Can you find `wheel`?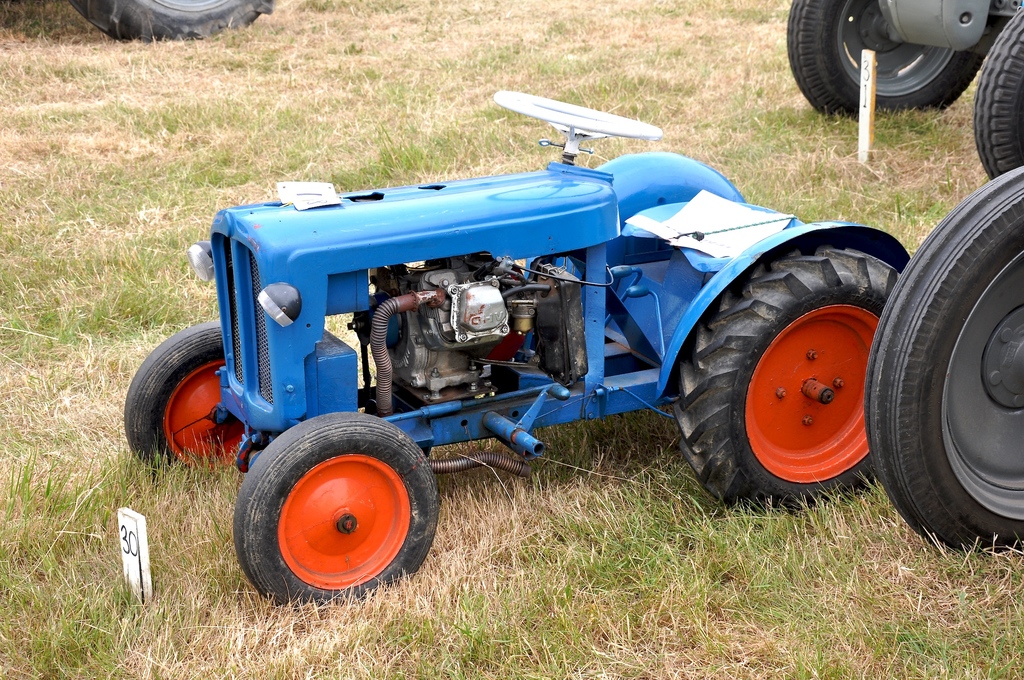
Yes, bounding box: <box>970,0,1023,185</box>.
